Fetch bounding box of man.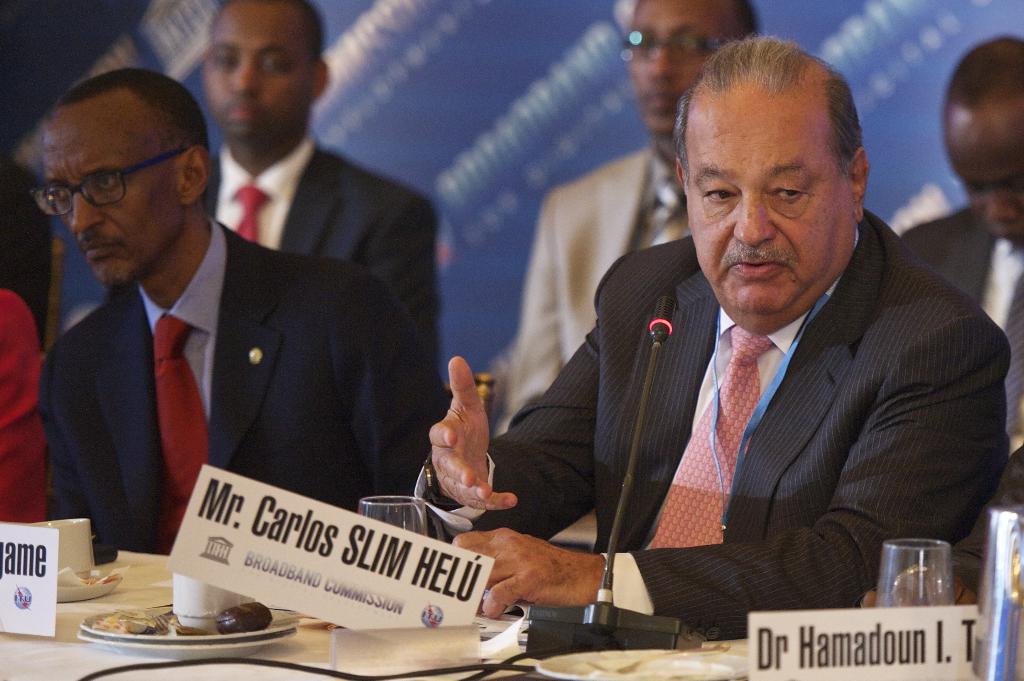
Bbox: 39, 62, 428, 560.
